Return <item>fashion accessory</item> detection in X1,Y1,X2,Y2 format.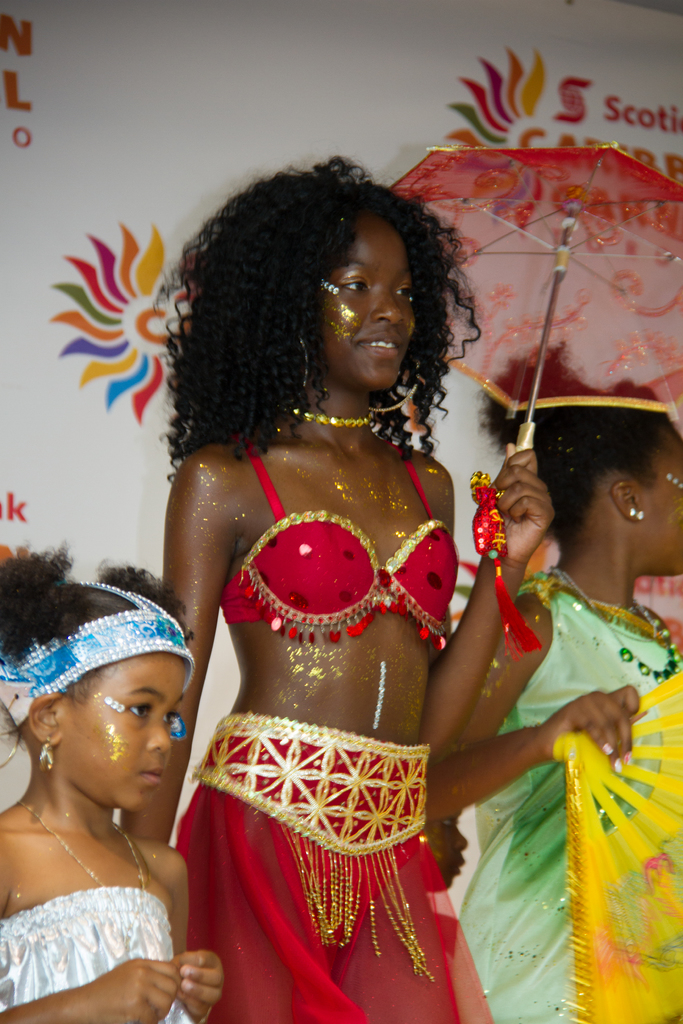
559,567,682,679.
